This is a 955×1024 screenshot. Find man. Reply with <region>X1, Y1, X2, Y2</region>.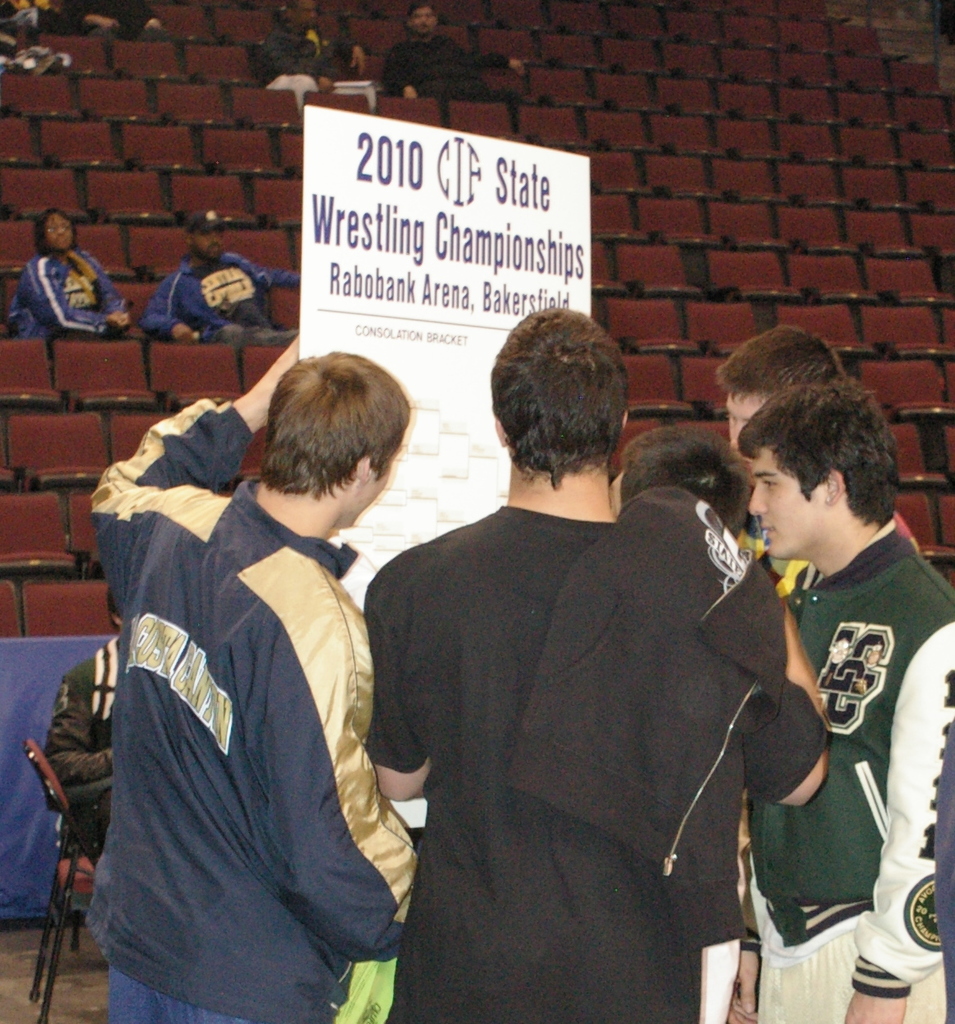
<region>248, 0, 369, 113</region>.
